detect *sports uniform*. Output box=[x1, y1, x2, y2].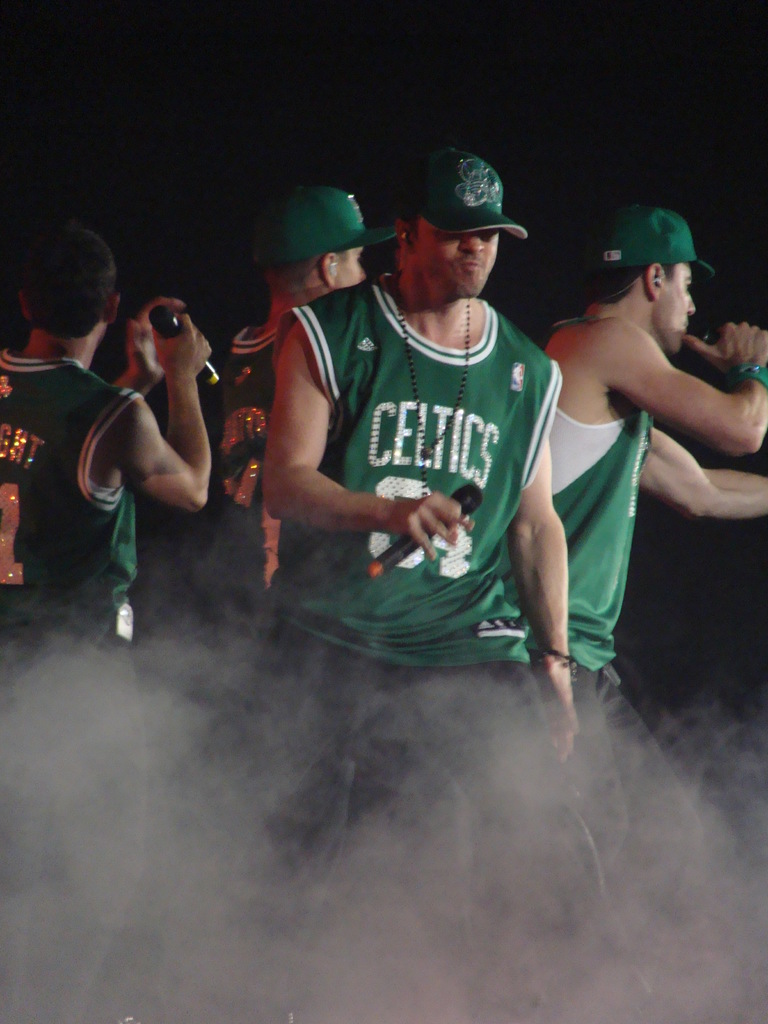
box=[0, 337, 130, 1001].
